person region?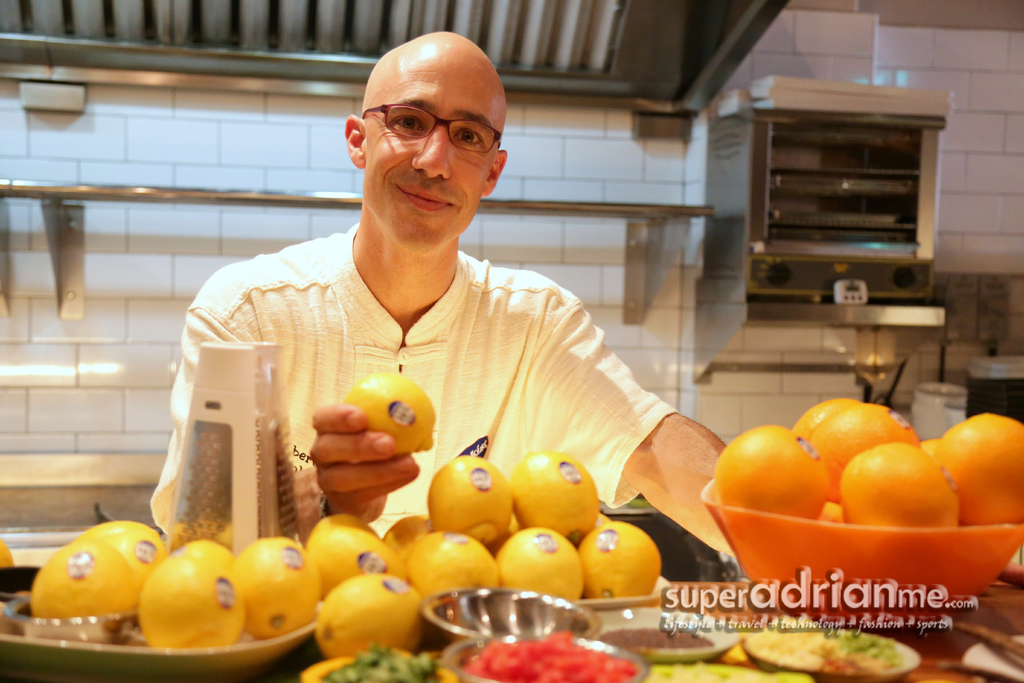
bbox=(145, 31, 732, 565)
